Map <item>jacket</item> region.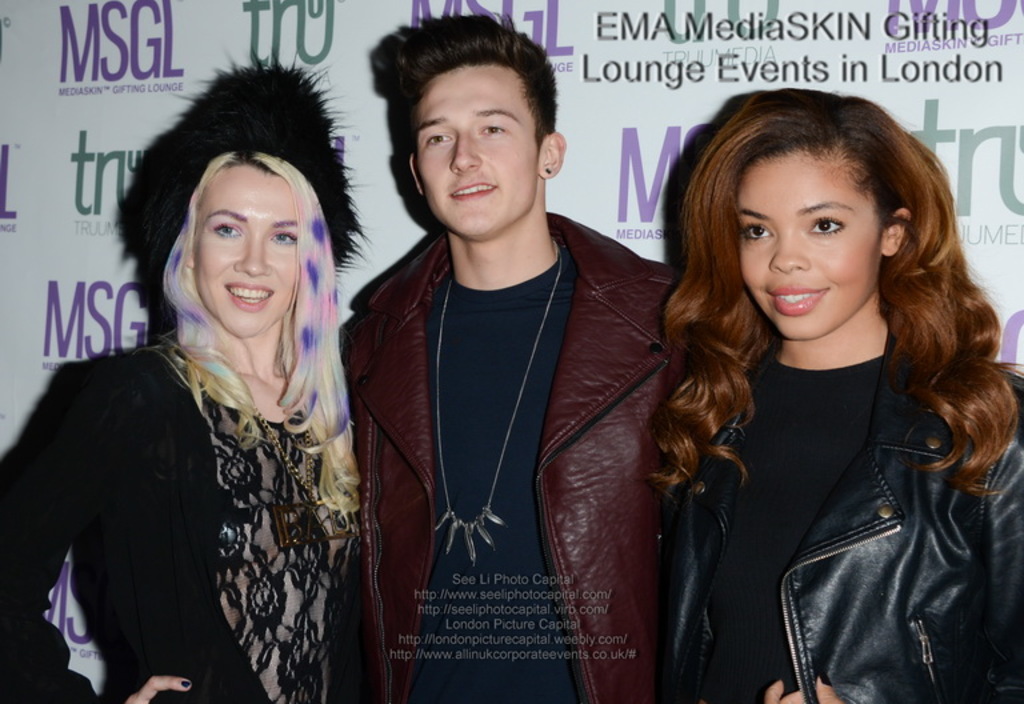
Mapped to 651,357,1023,703.
